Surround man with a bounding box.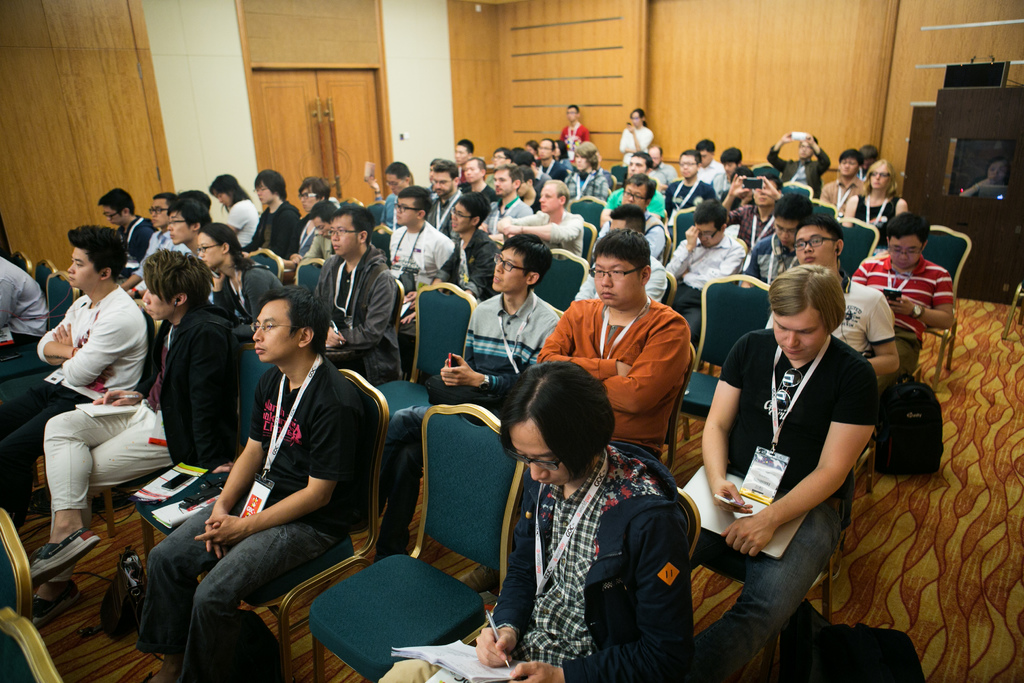
157:281:382:665.
